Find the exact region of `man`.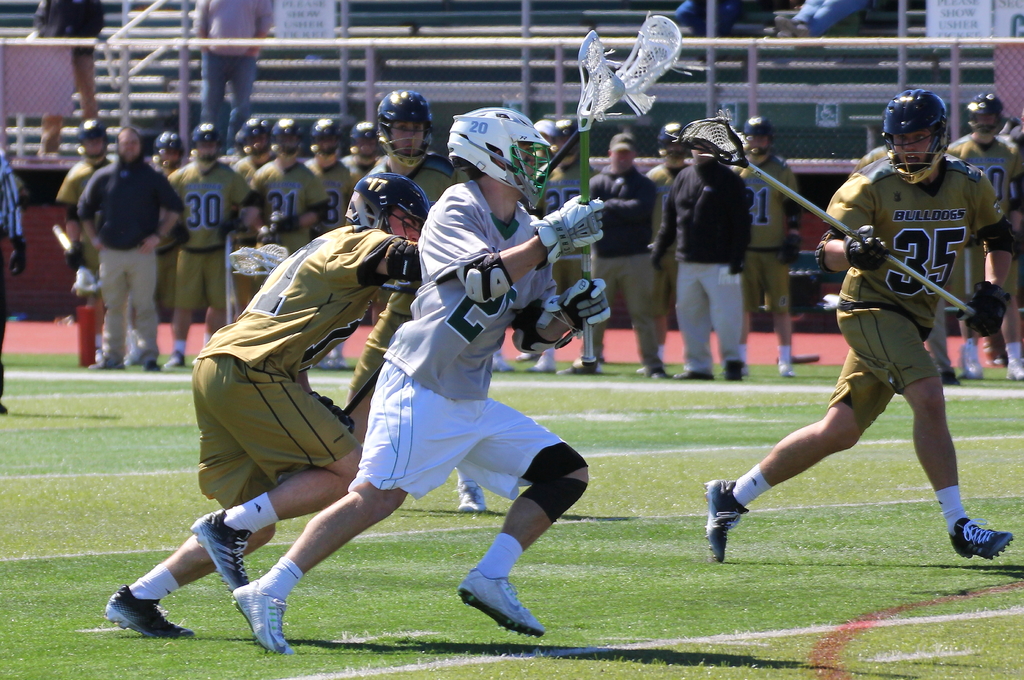
Exact region: bbox(708, 93, 1022, 566).
